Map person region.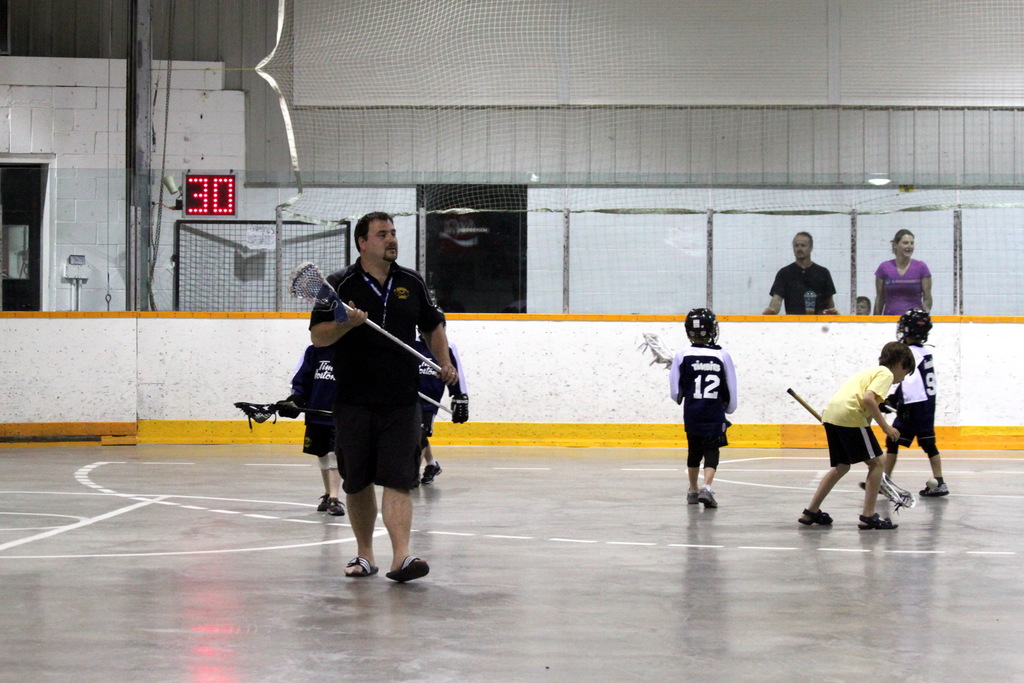
Mapped to region(761, 232, 840, 315).
